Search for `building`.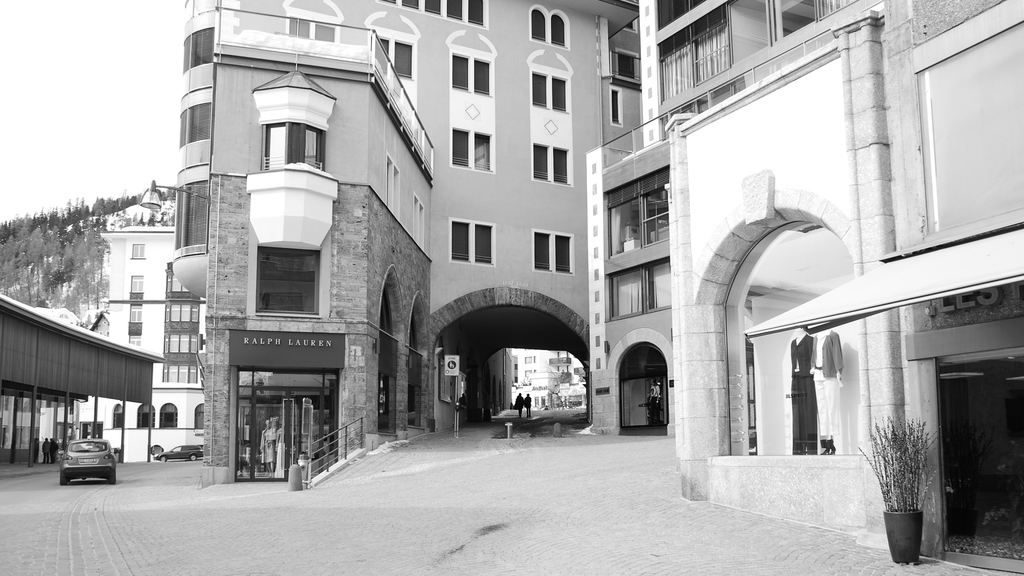
Found at box(174, 0, 644, 493).
